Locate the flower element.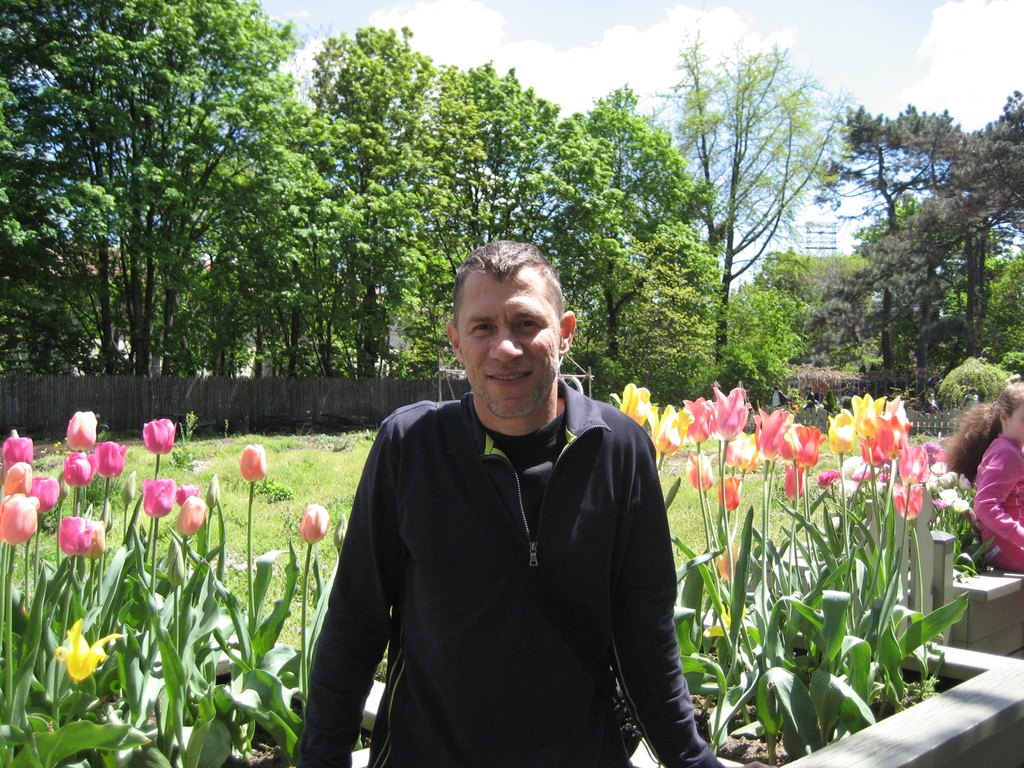
Element bbox: locate(894, 483, 922, 519).
